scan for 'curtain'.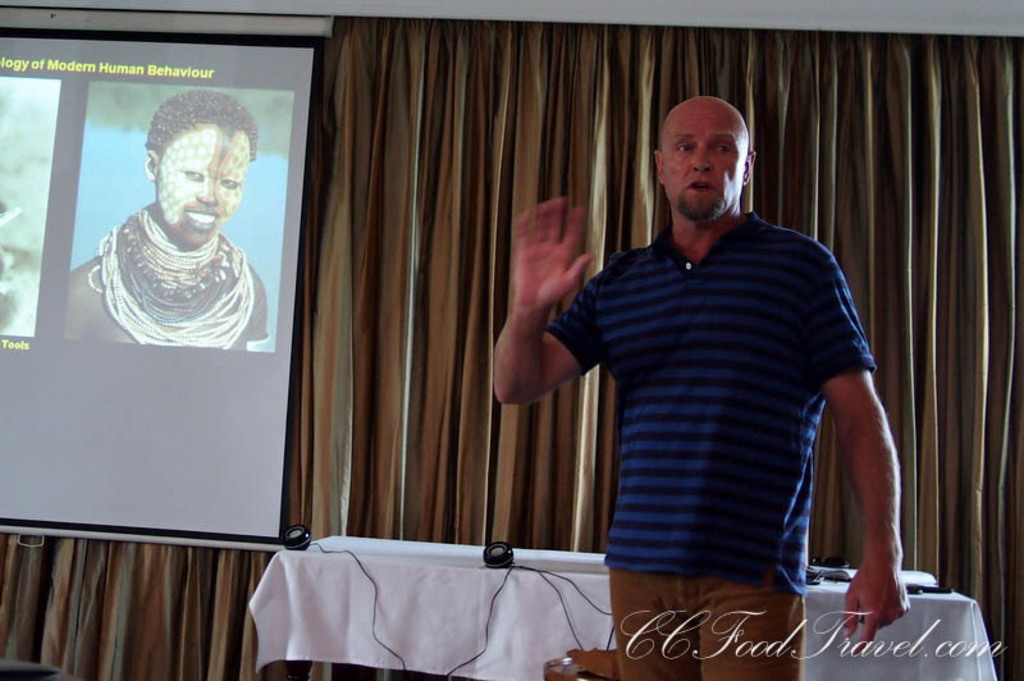
Scan result: (1, 17, 1023, 680).
